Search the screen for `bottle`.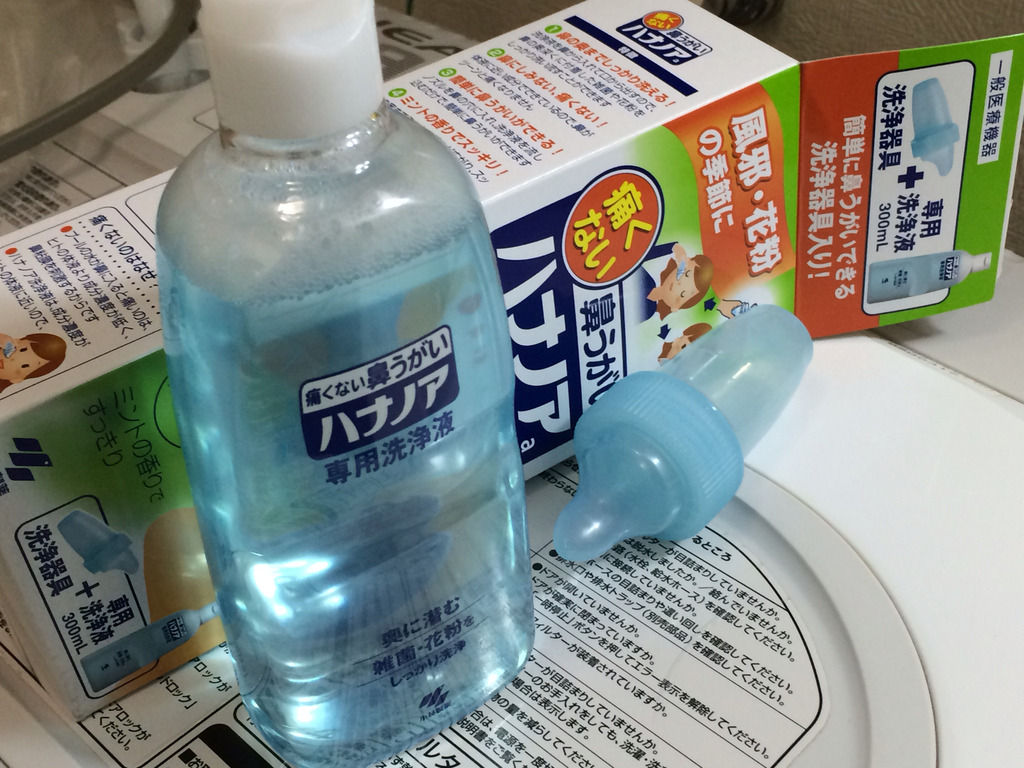
Found at box(152, 26, 509, 749).
